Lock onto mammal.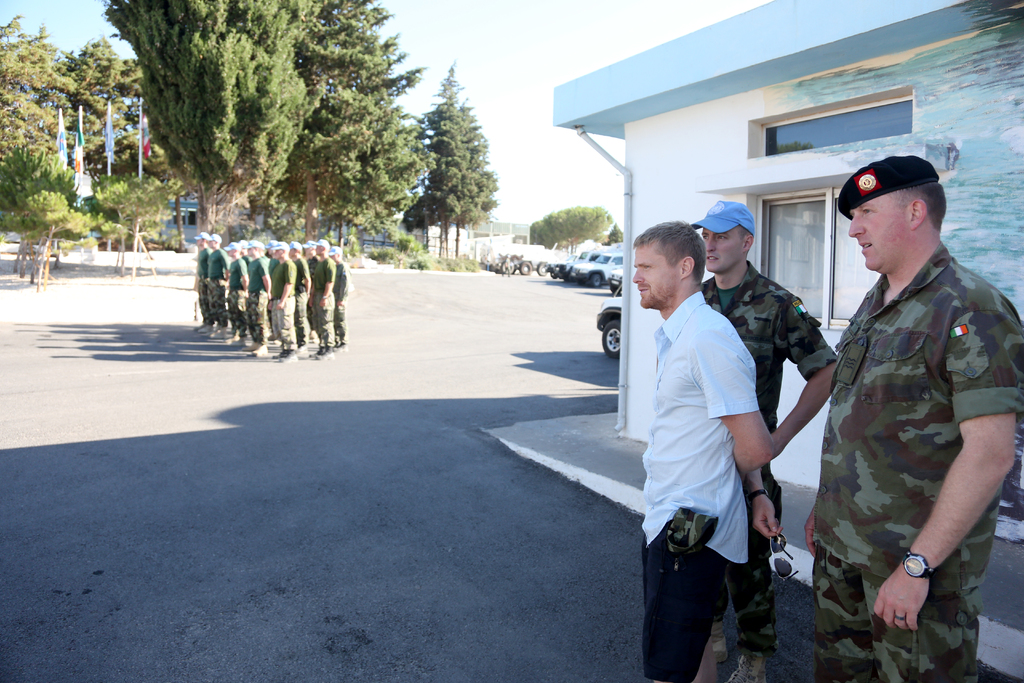
Locked: detection(691, 194, 842, 682).
